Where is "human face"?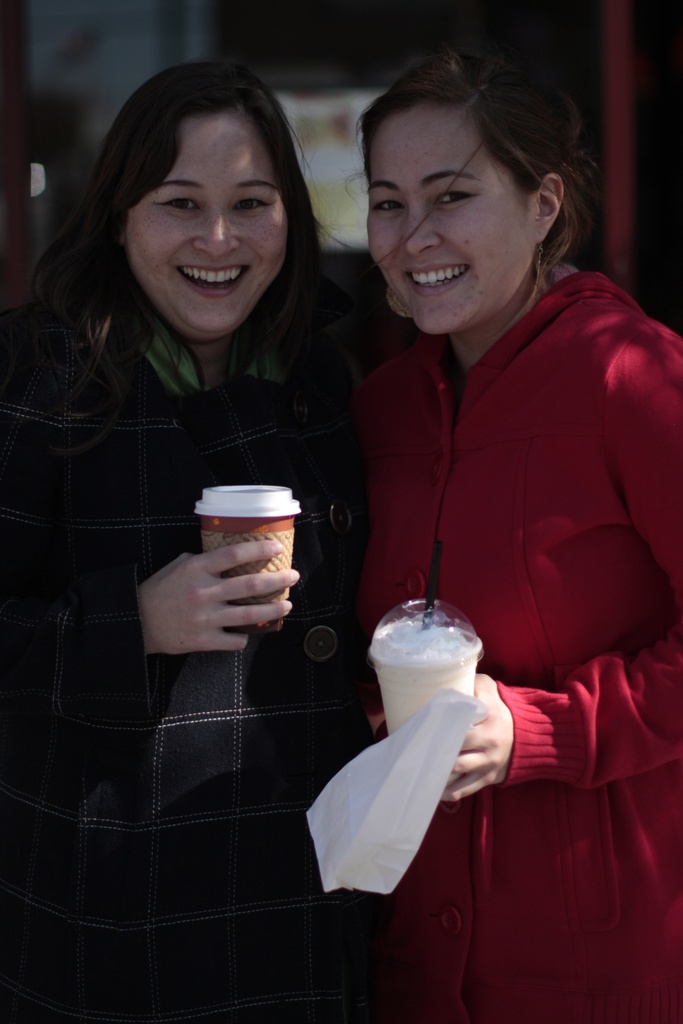
x1=123, y1=102, x2=295, y2=340.
